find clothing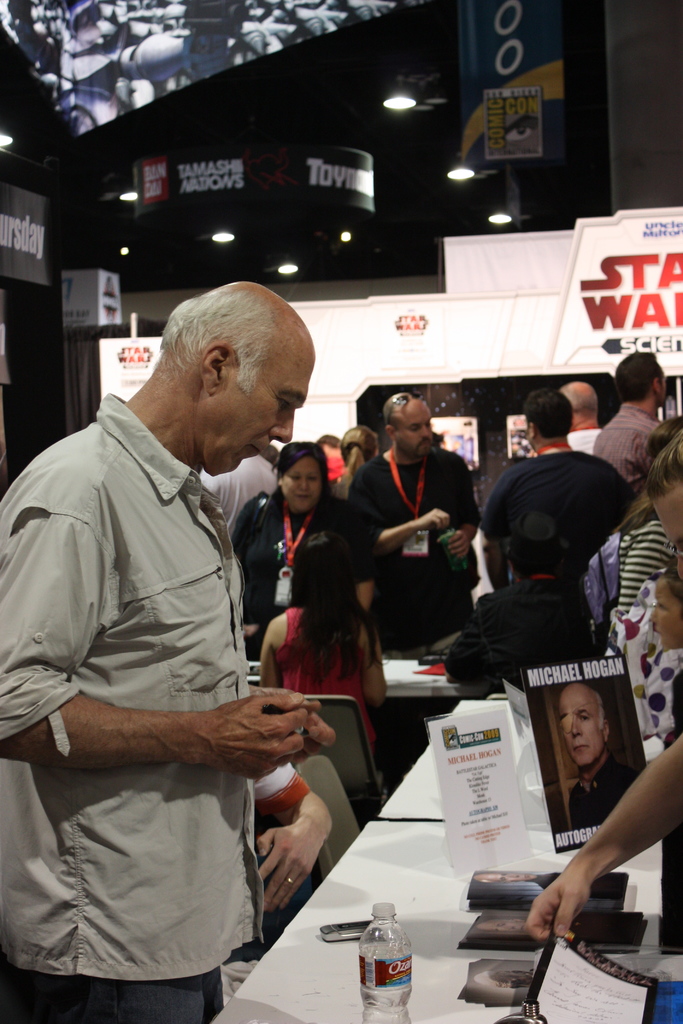
left=283, top=591, right=381, bottom=753
